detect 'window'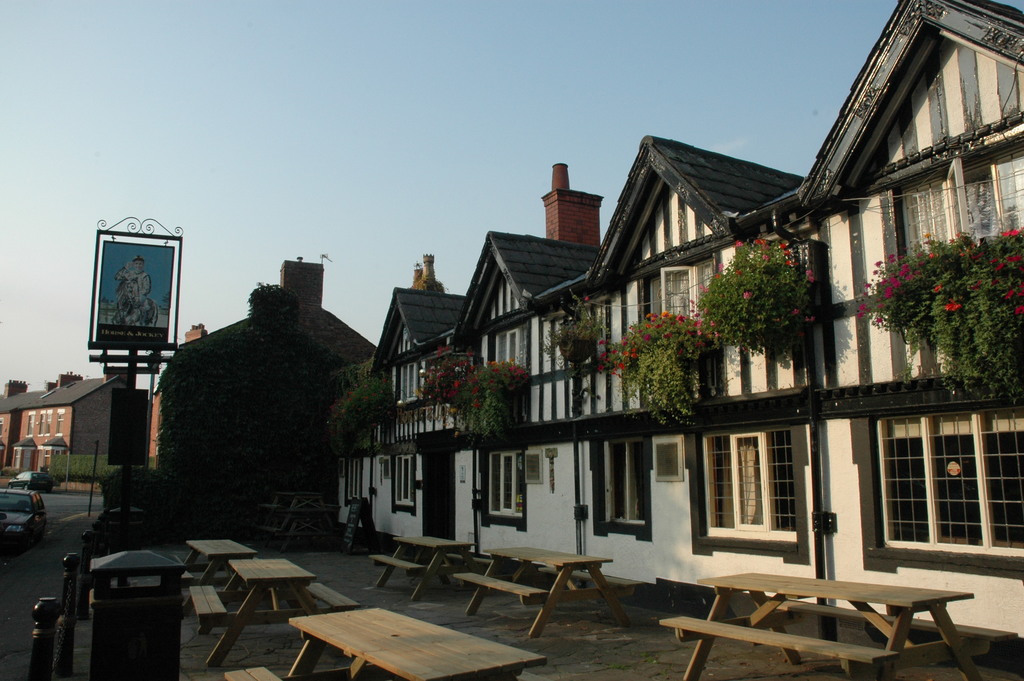
(x1=868, y1=406, x2=1023, y2=578)
